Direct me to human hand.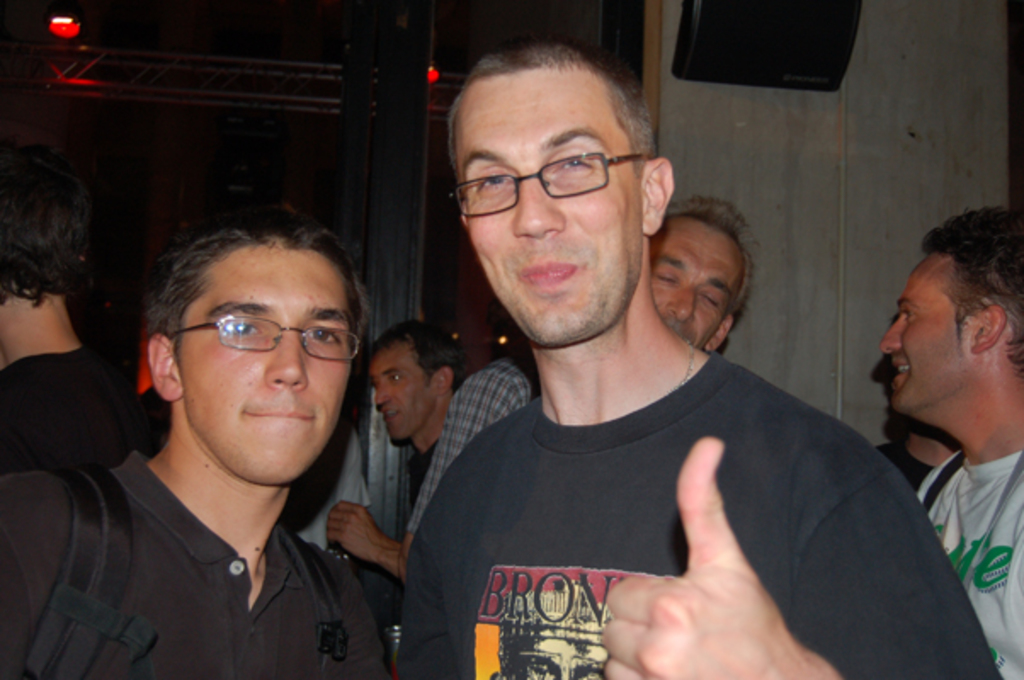
Direction: 597:433:810:678.
